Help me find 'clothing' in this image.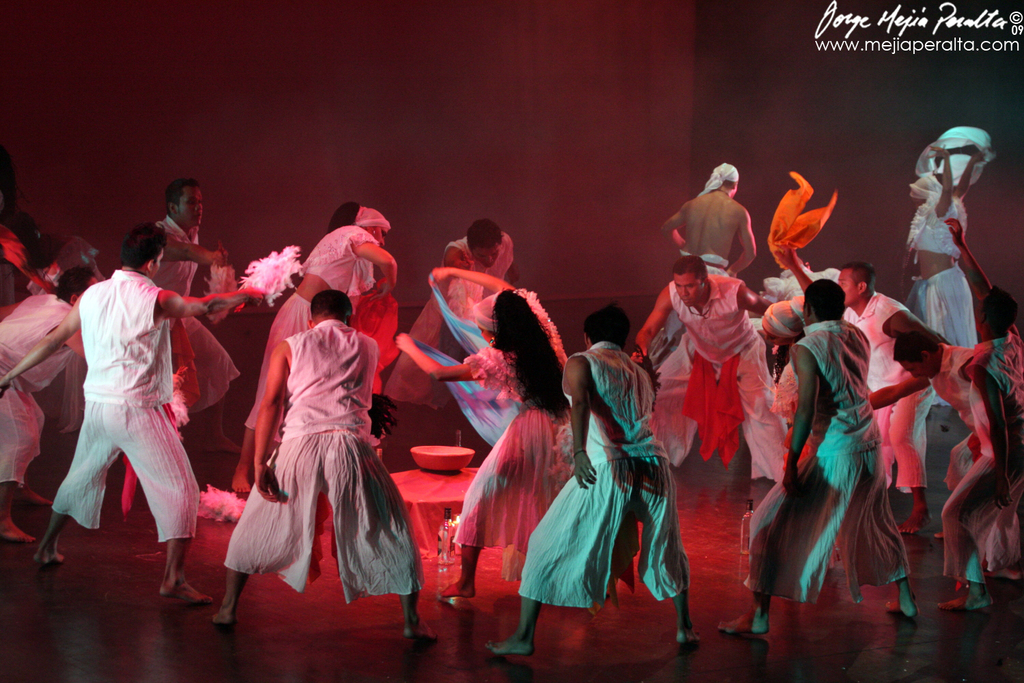
Found it: {"x1": 378, "y1": 234, "x2": 511, "y2": 407}.
